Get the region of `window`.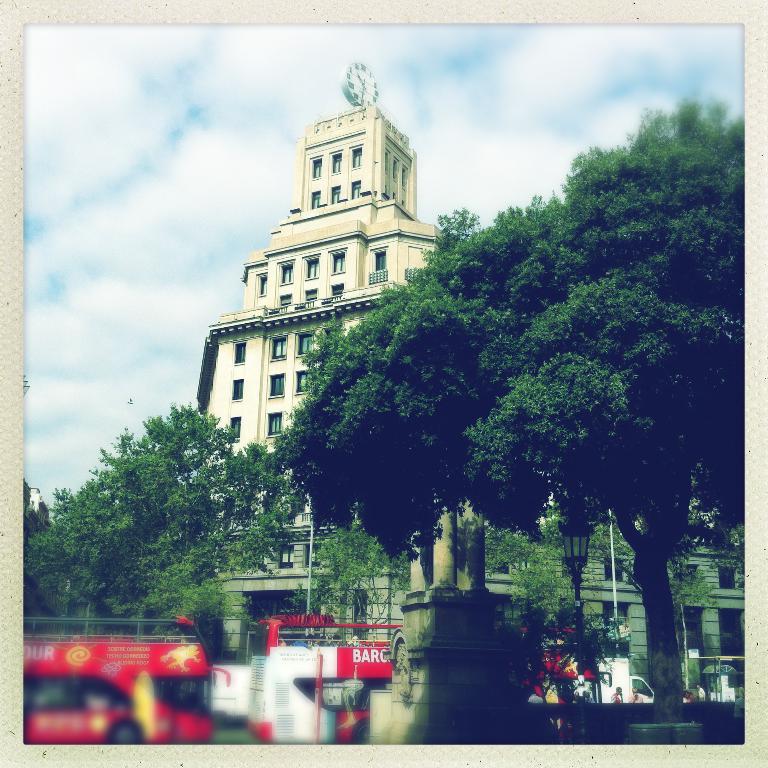
(603, 560, 624, 582).
